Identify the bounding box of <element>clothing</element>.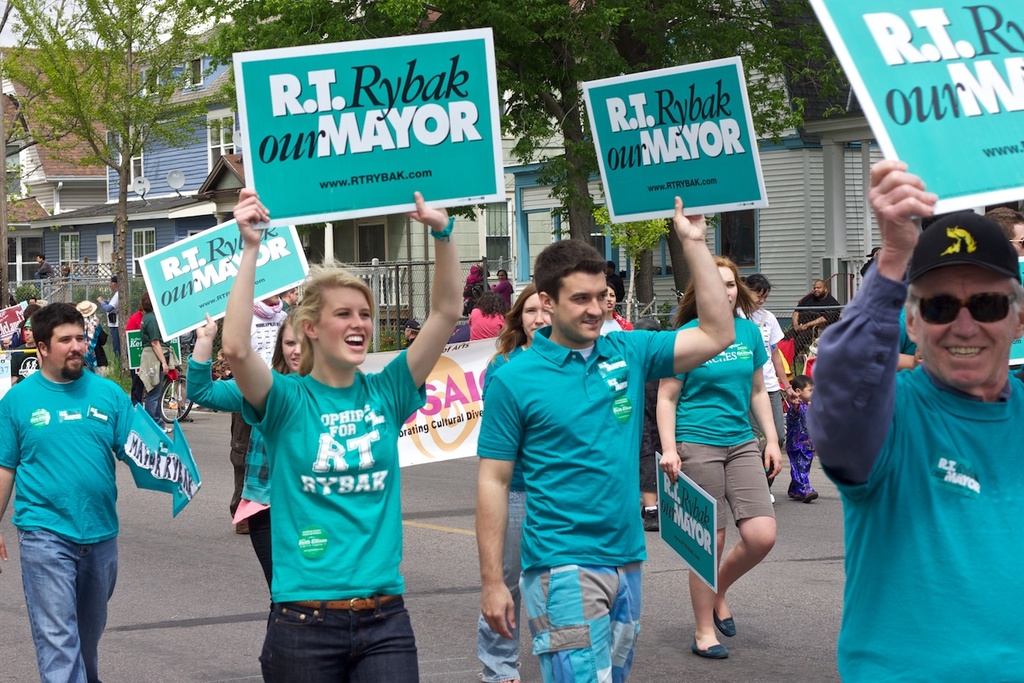
{"x1": 401, "y1": 338, "x2": 414, "y2": 349}.
